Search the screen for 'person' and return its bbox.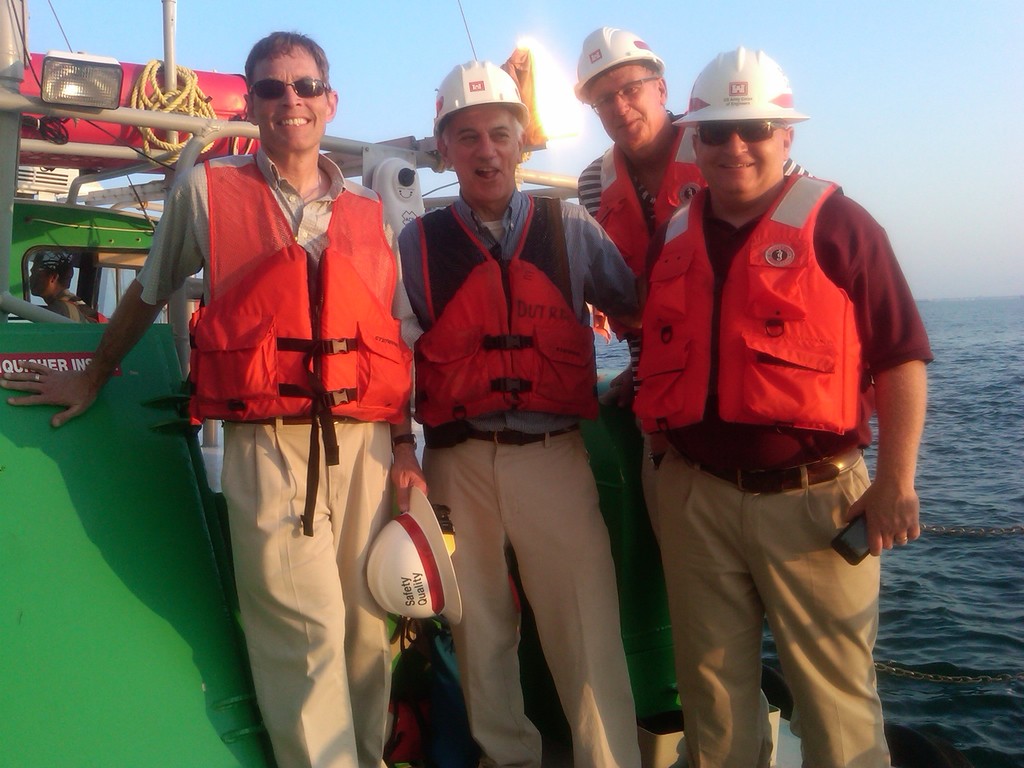
Found: region(24, 243, 116, 321).
